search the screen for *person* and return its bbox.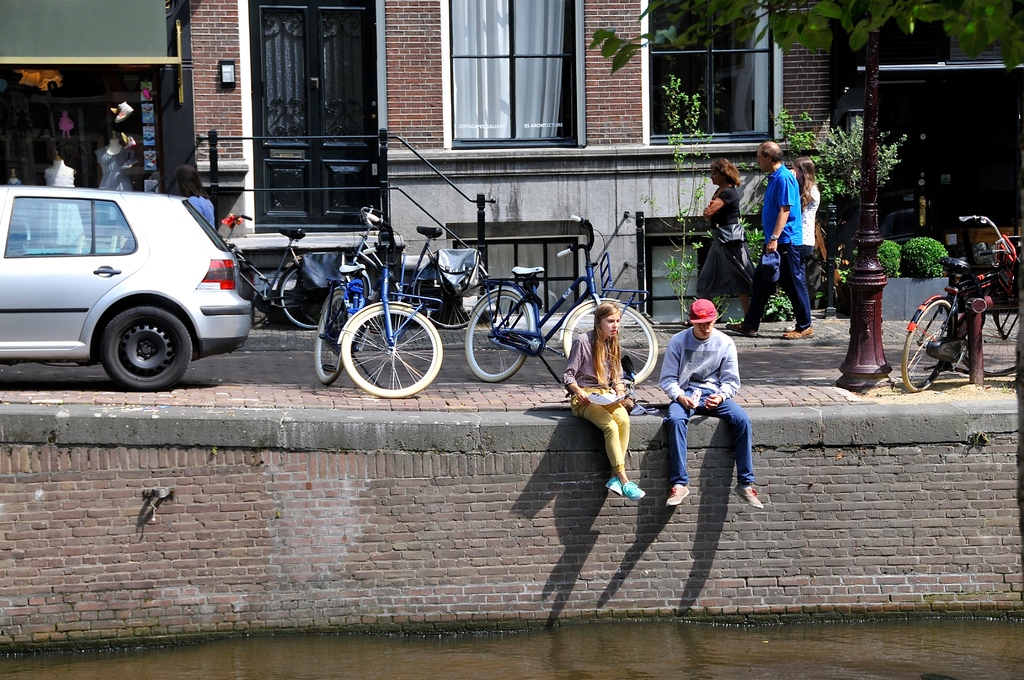
Found: <box>563,300,650,500</box>.
